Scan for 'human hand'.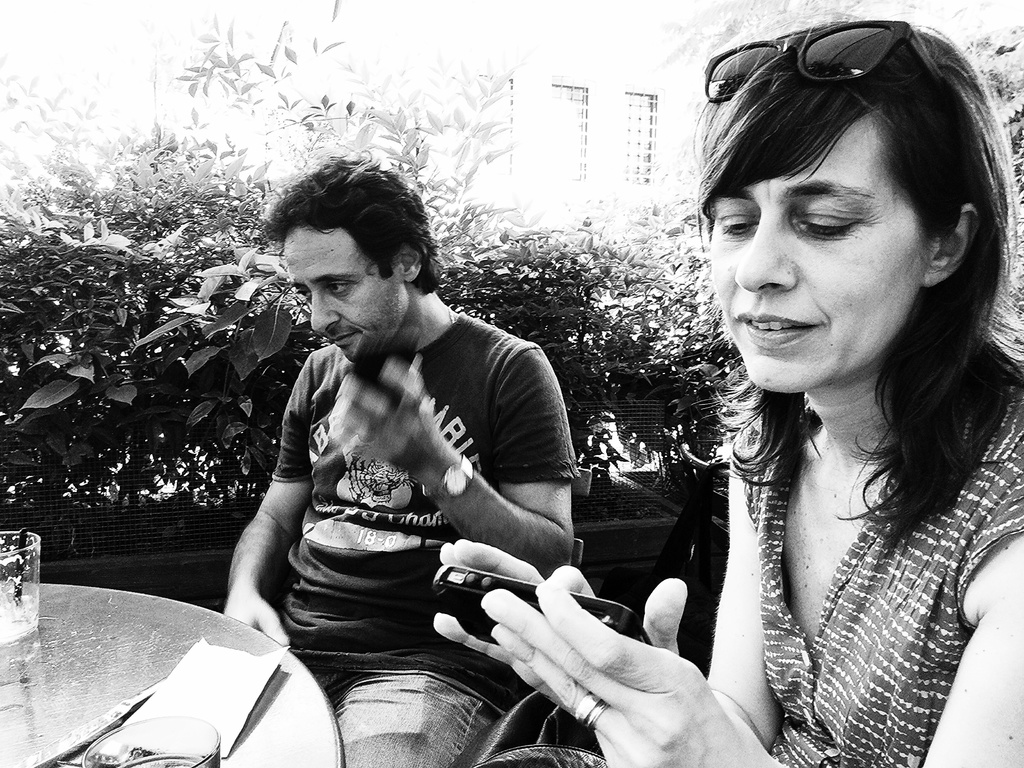
Scan result: crop(222, 590, 292, 644).
